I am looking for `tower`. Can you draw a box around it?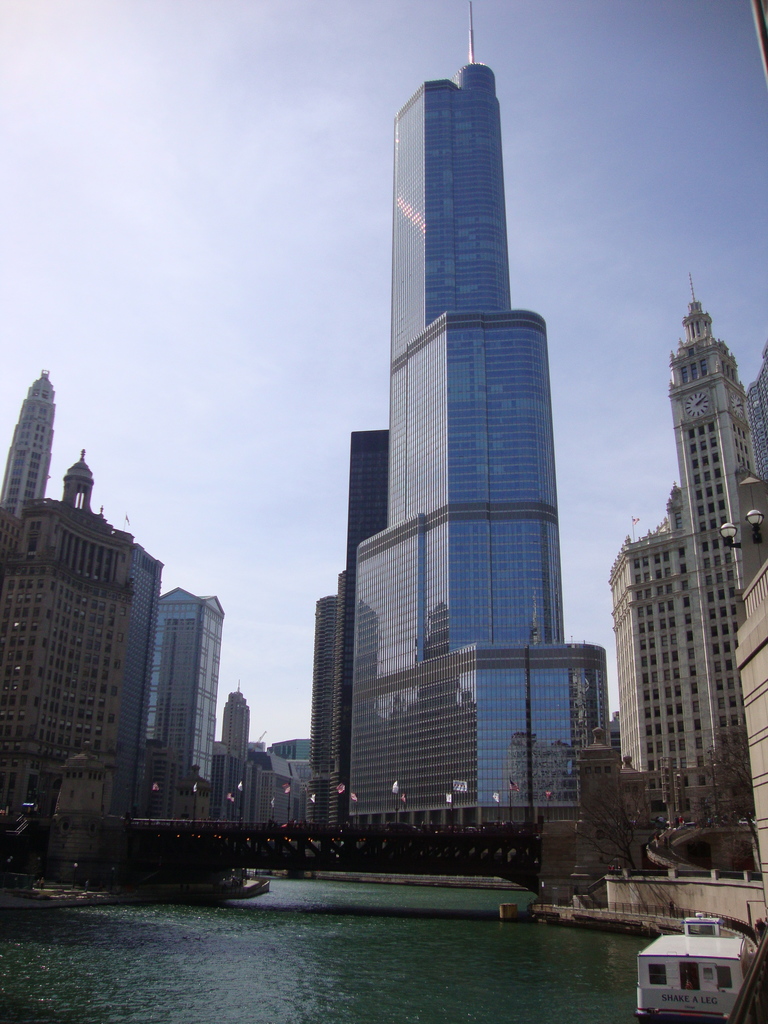
Sure, the bounding box is [63, 449, 89, 509].
